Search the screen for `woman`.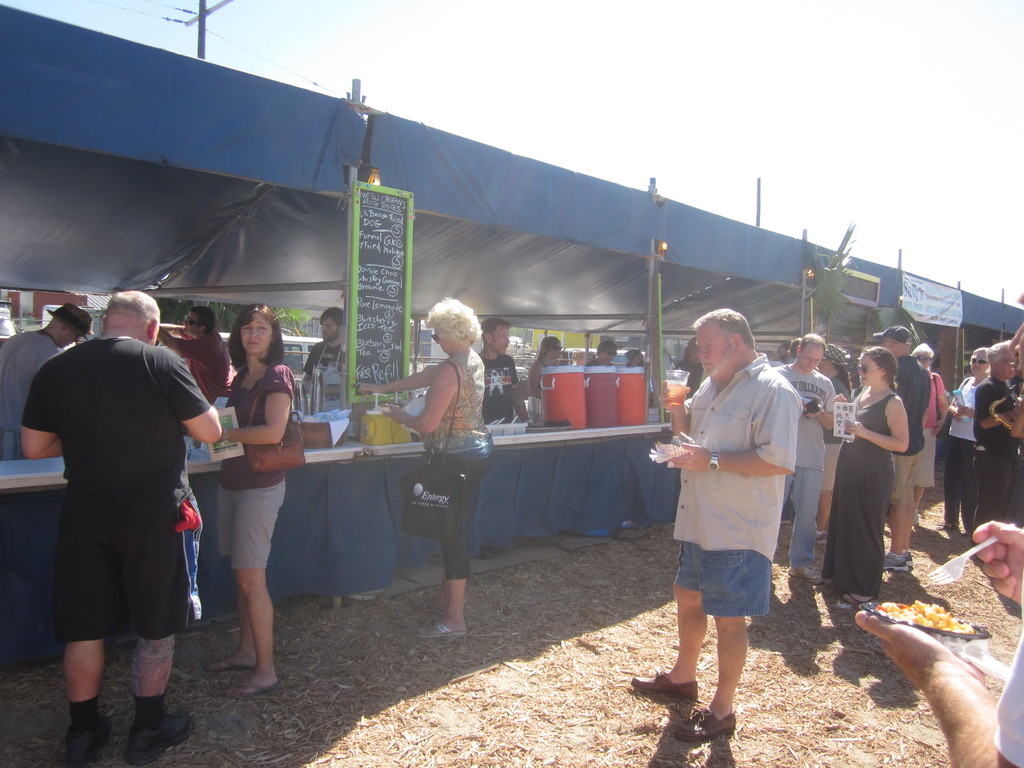
Found at <box>934,344,991,534</box>.
